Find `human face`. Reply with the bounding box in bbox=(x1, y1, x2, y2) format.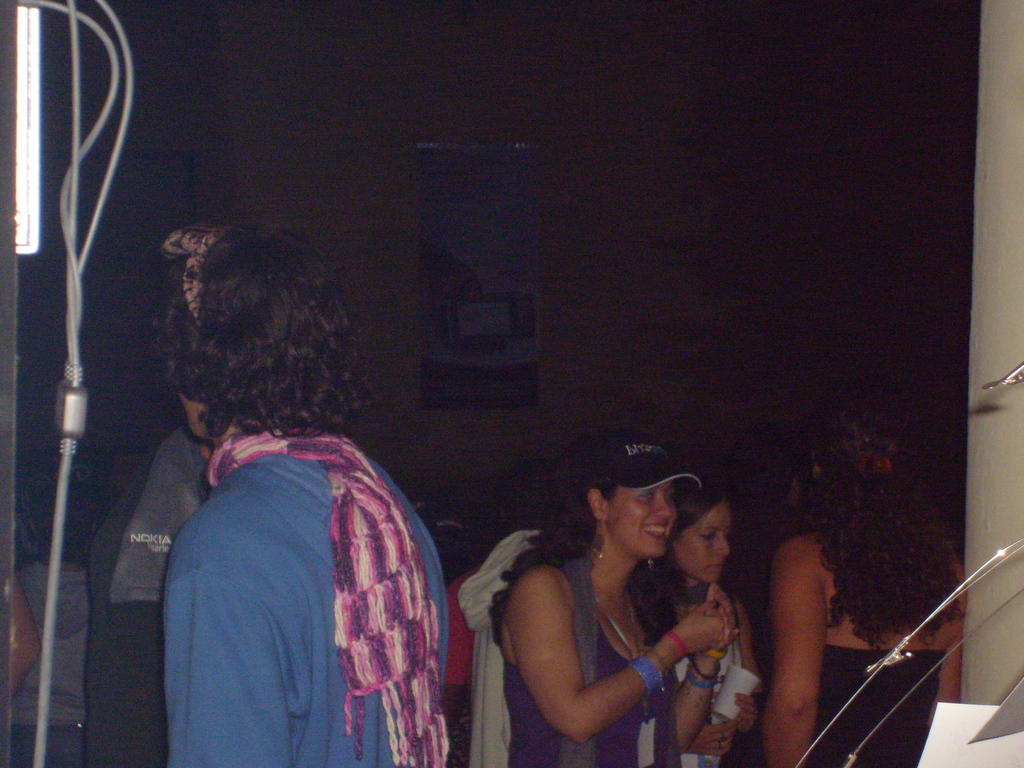
bbox=(612, 481, 675, 557).
